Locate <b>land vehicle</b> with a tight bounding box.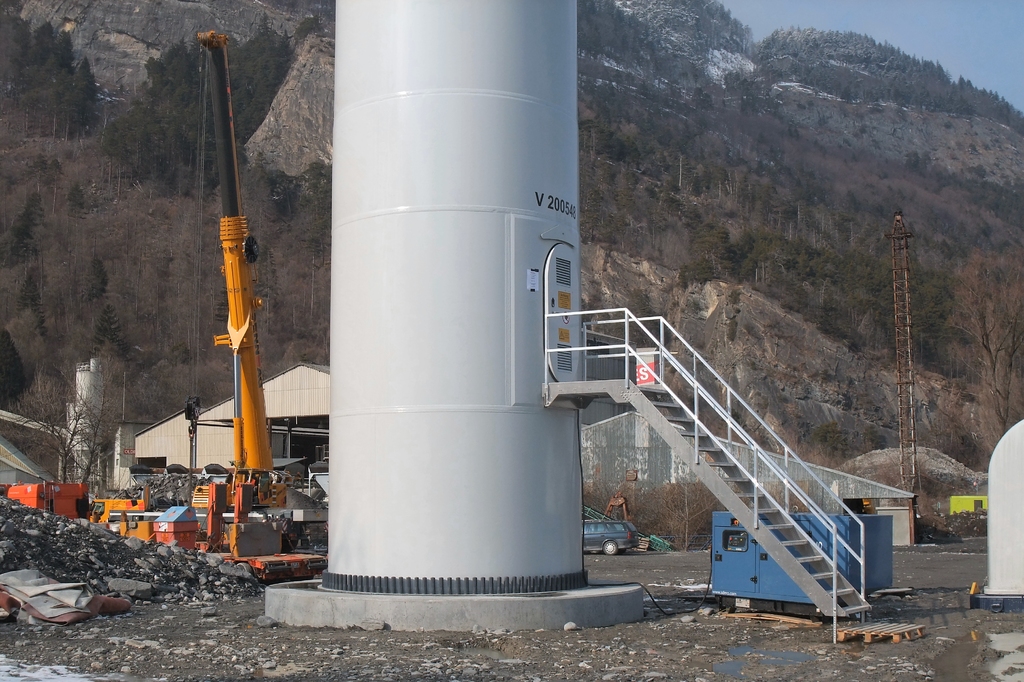
region(8, 482, 94, 516).
